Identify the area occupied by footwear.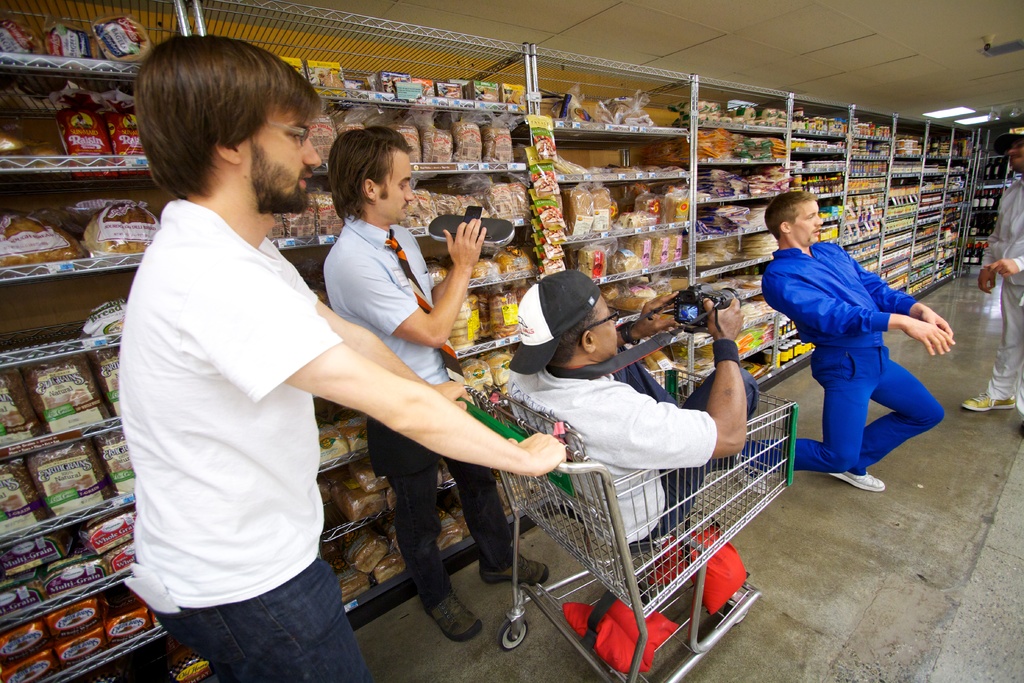
Area: bbox=[958, 391, 1016, 410].
